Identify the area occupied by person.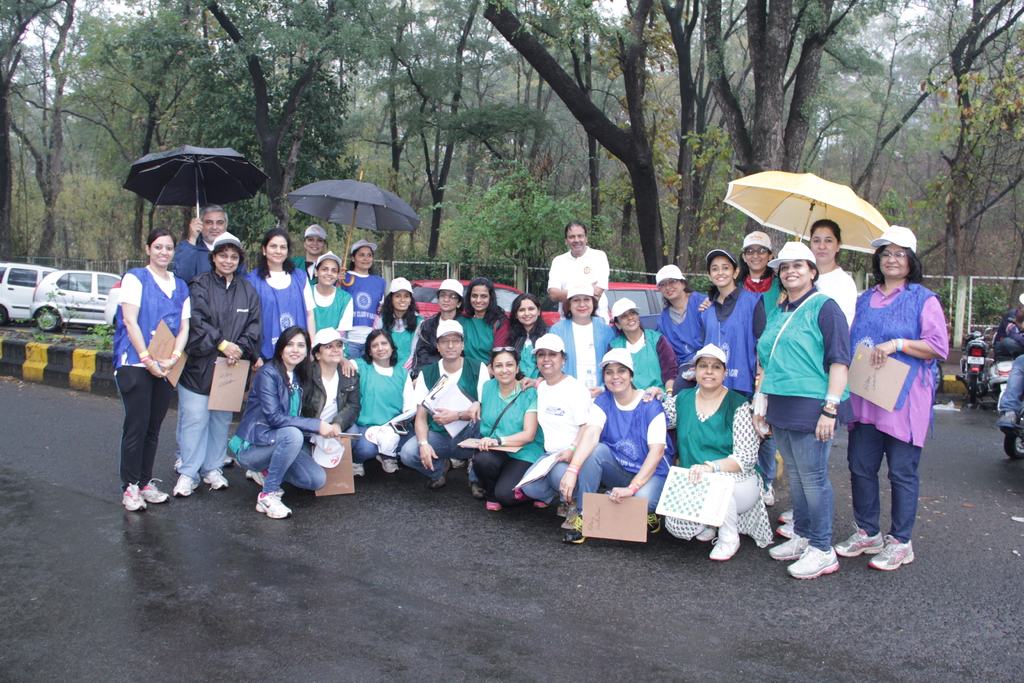
Area: l=573, t=343, r=670, b=531.
